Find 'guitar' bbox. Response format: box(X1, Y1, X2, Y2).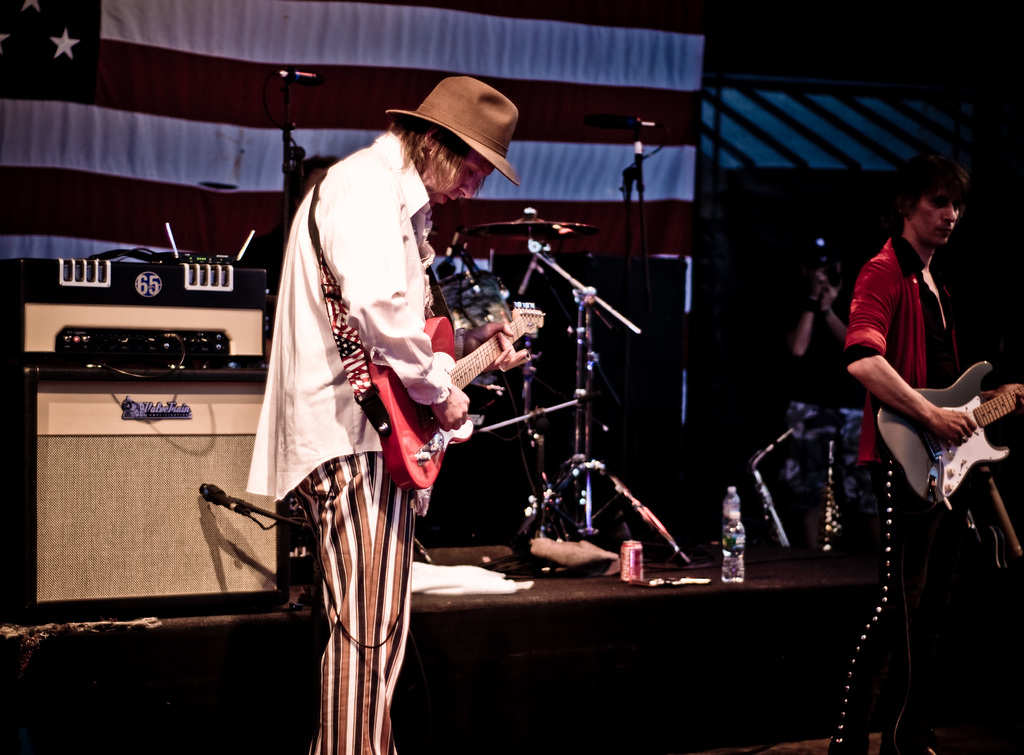
box(369, 300, 547, 496).
